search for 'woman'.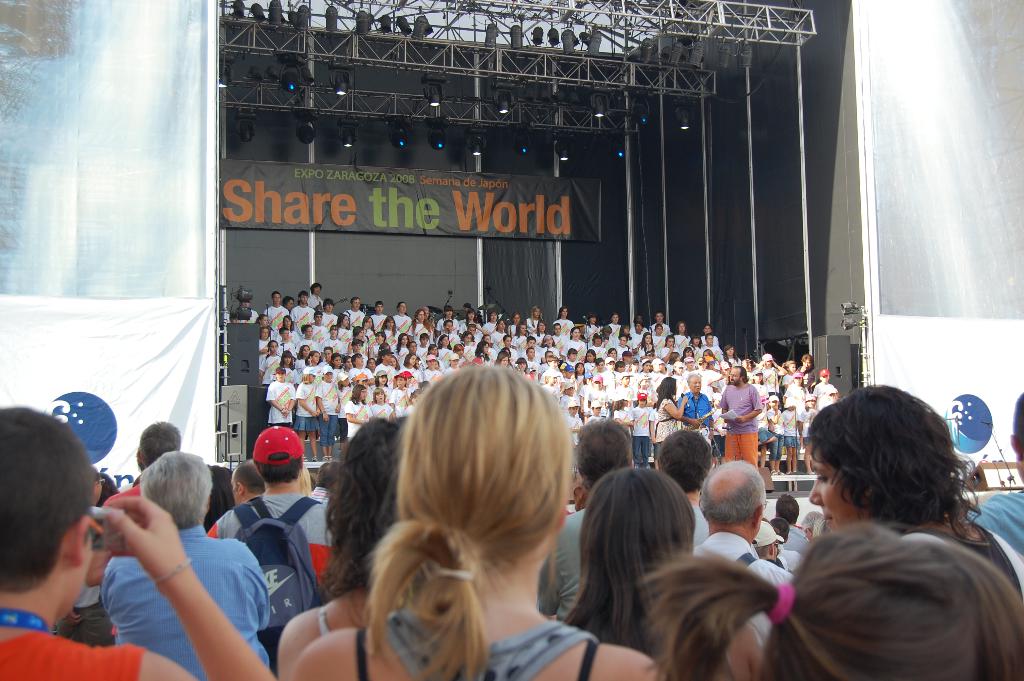
Found at rect(636, 520, 1023, 680).
